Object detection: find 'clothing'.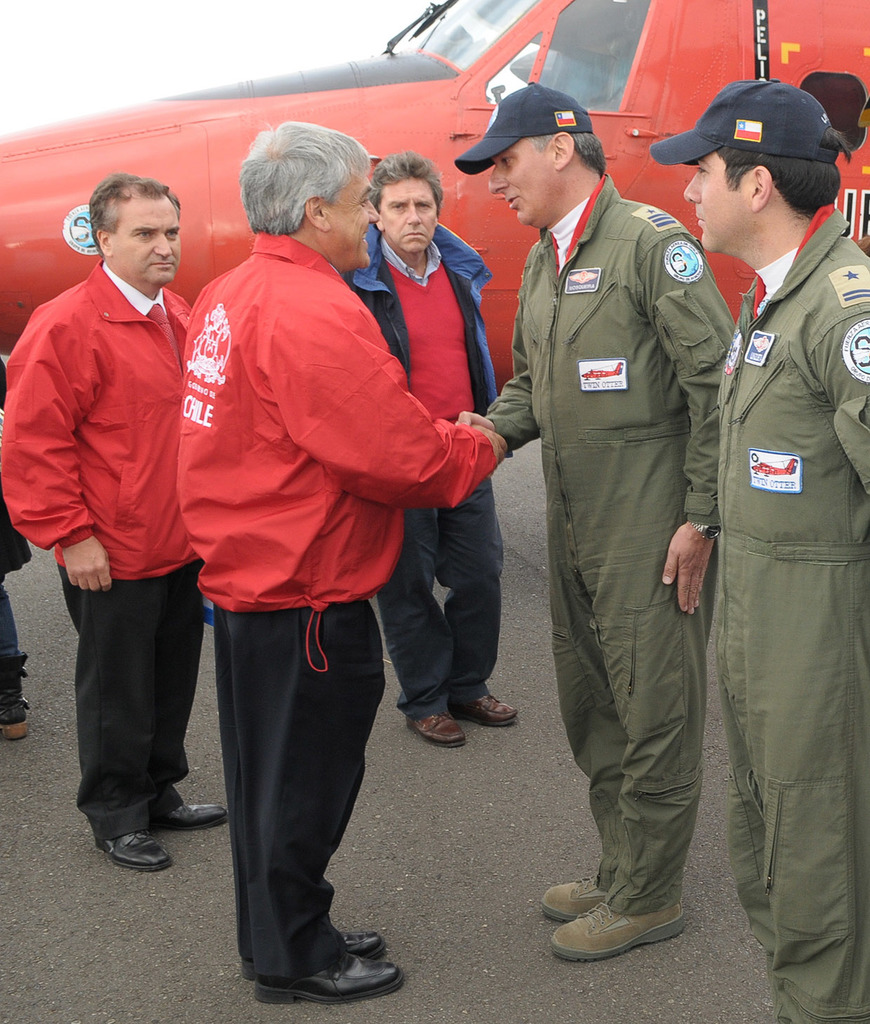
(left=0, top=335, right=34, bottom=596).
